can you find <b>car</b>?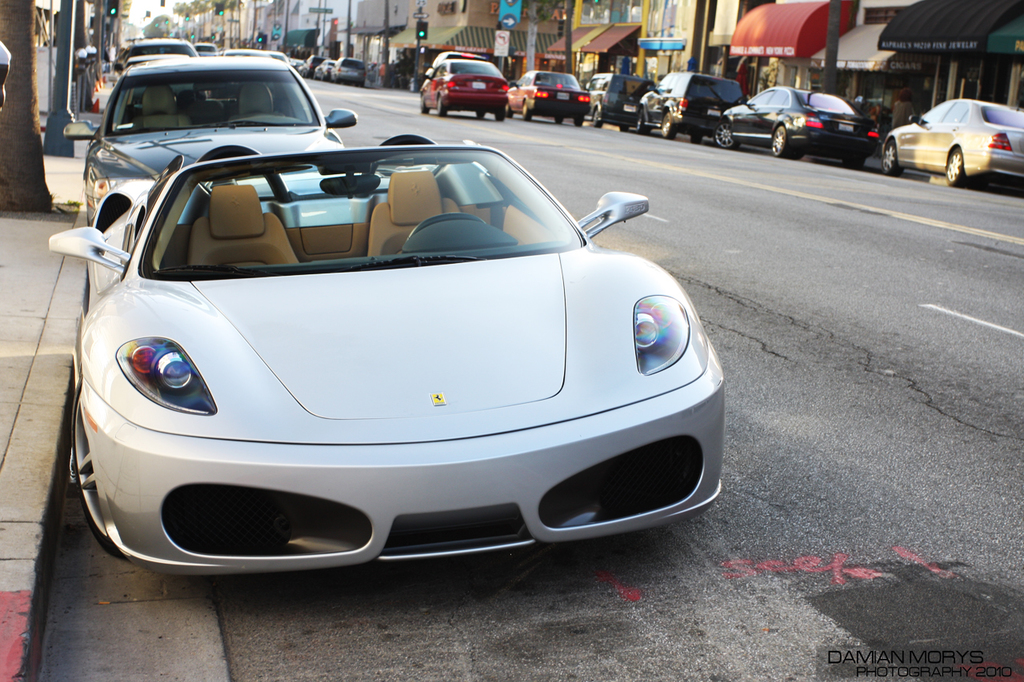
Yes, bounding box: select_region(584, 71, 654, 129).
